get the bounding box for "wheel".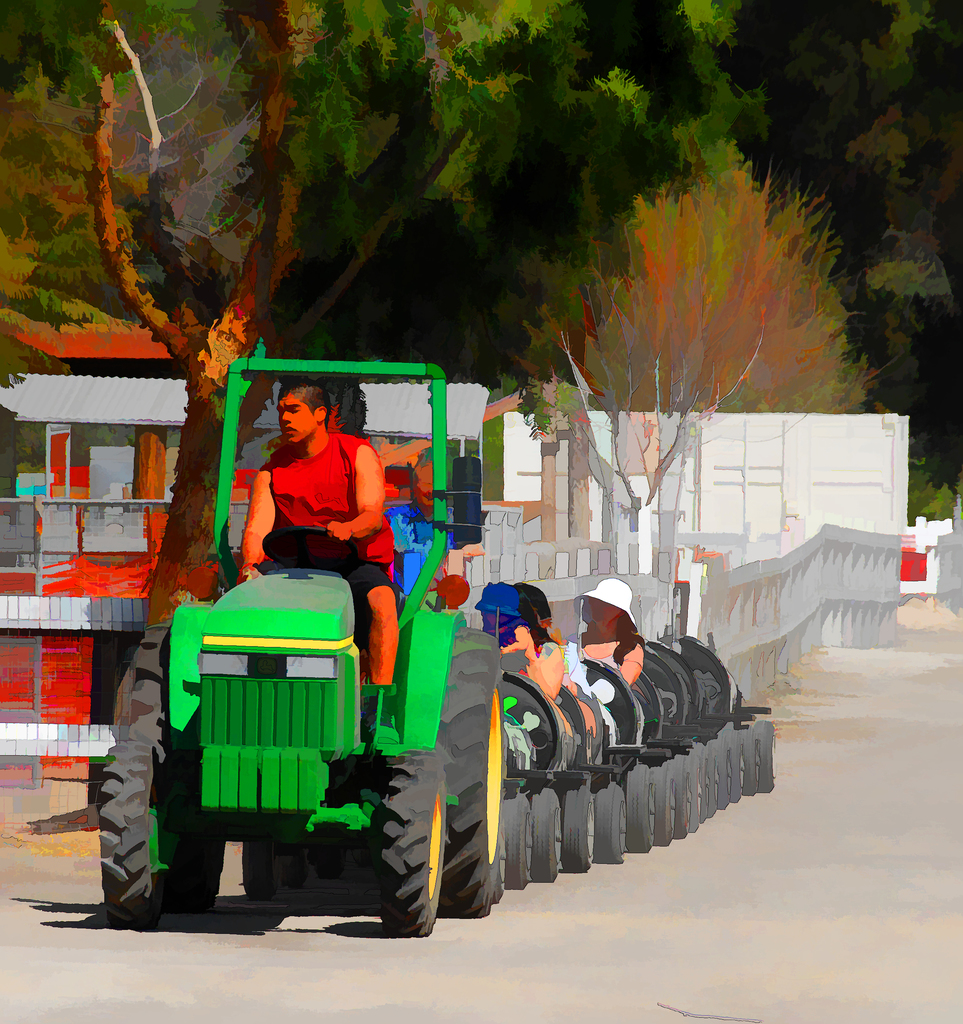
713, 737, 732, 808.
